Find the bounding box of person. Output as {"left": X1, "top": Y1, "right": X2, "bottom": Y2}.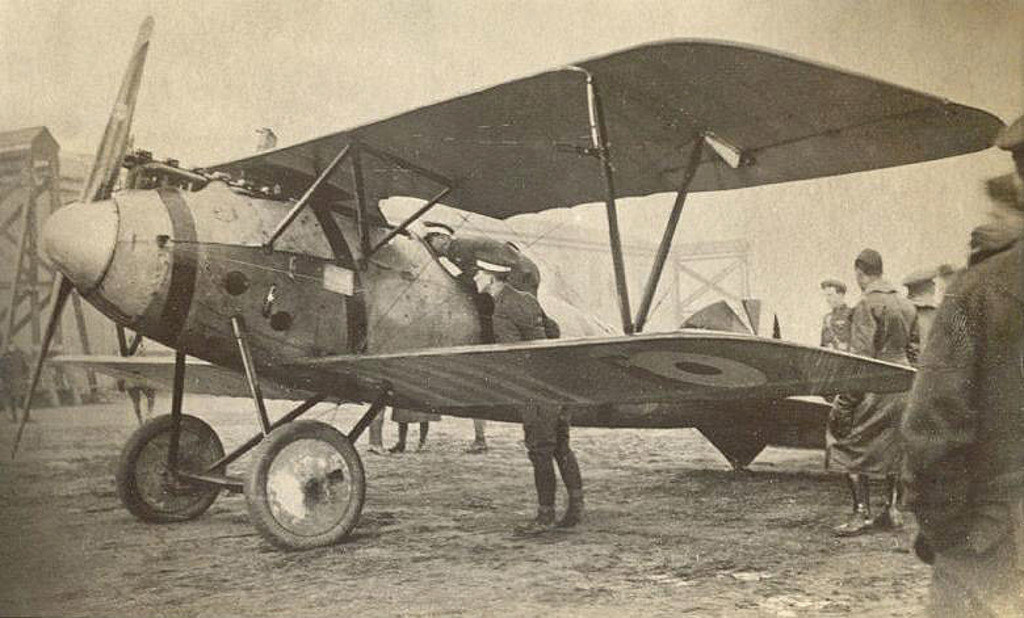
{"left": 463, "top": 416, "right": 492, "bottom": 453}.
